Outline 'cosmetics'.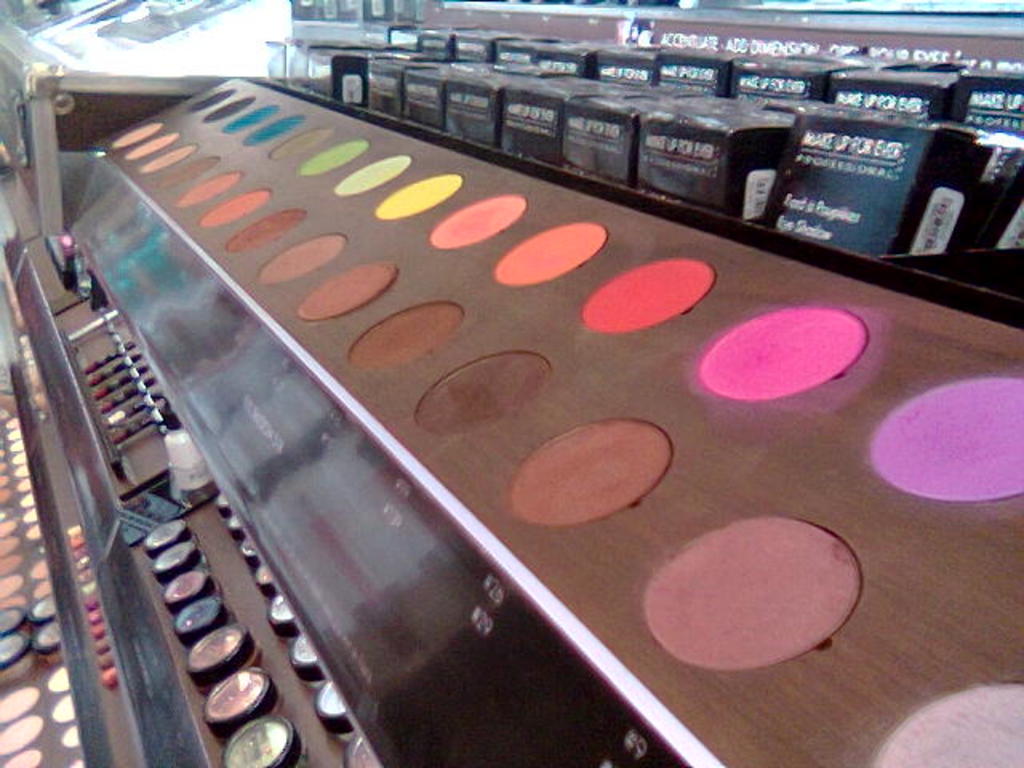
Outline: pyautogui.locateOnScreen(218, 715, 307, 766).
